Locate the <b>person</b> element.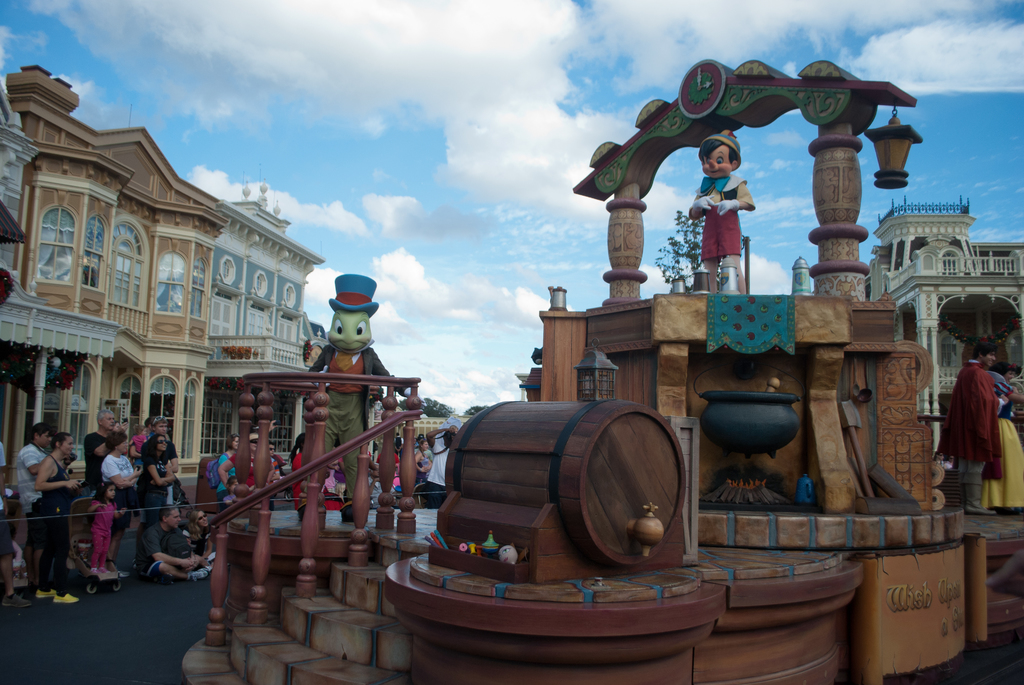
Element bbox: (0,441,18,599).
